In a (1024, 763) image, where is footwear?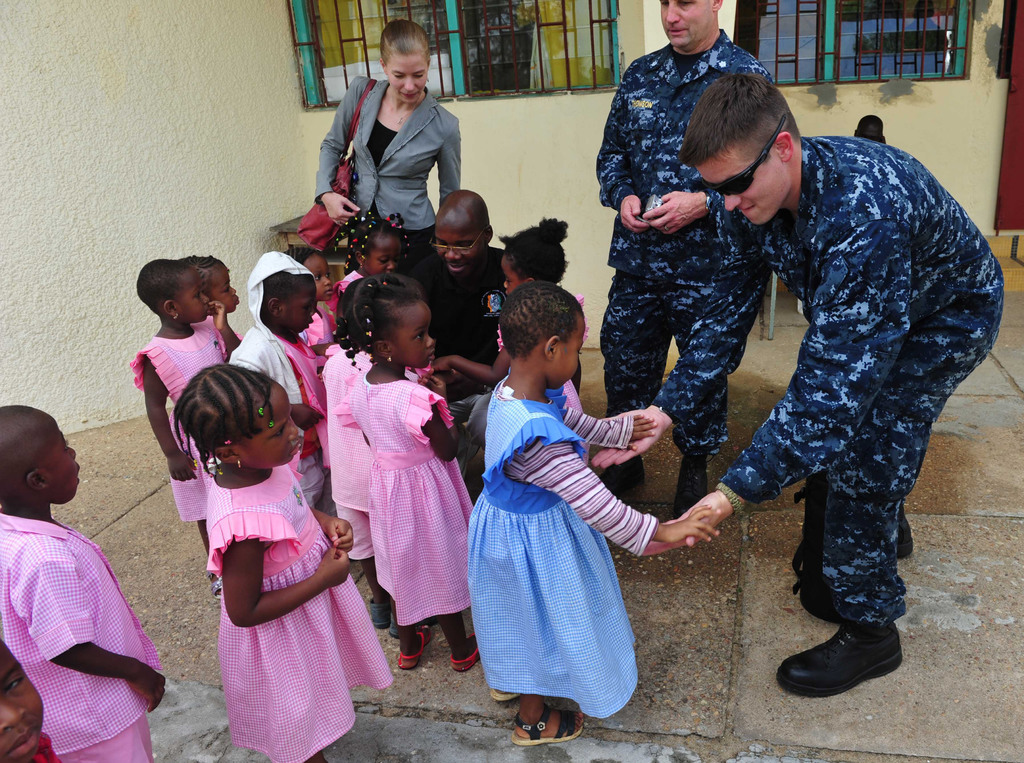
x1=510 y1=701 x2=596 y2=751.
